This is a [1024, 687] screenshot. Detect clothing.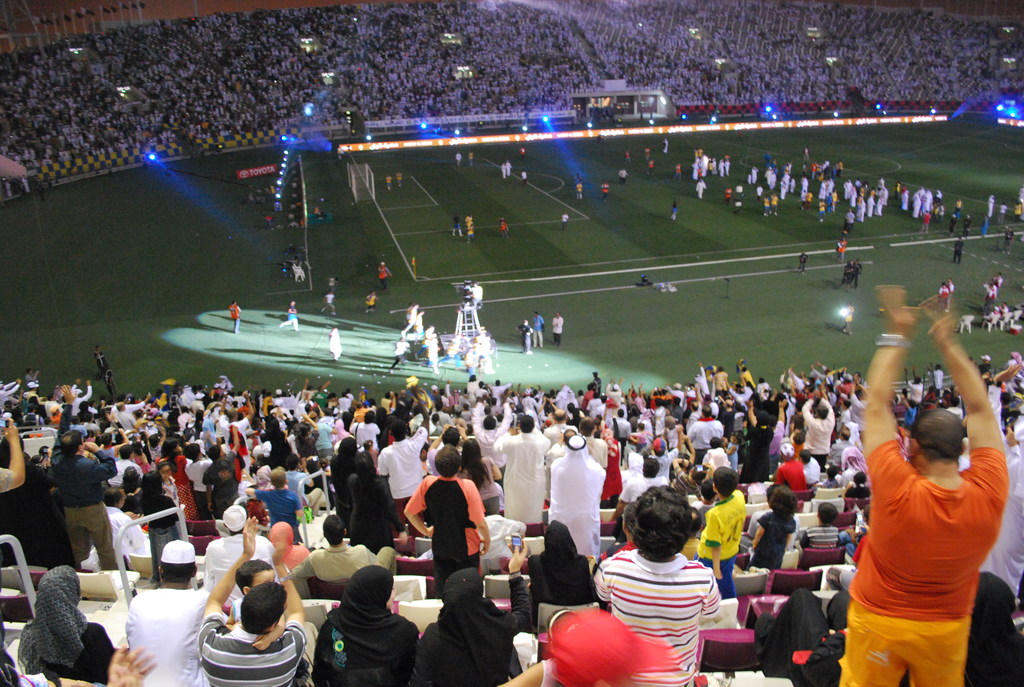
rect(319, 555, 424, 686).
